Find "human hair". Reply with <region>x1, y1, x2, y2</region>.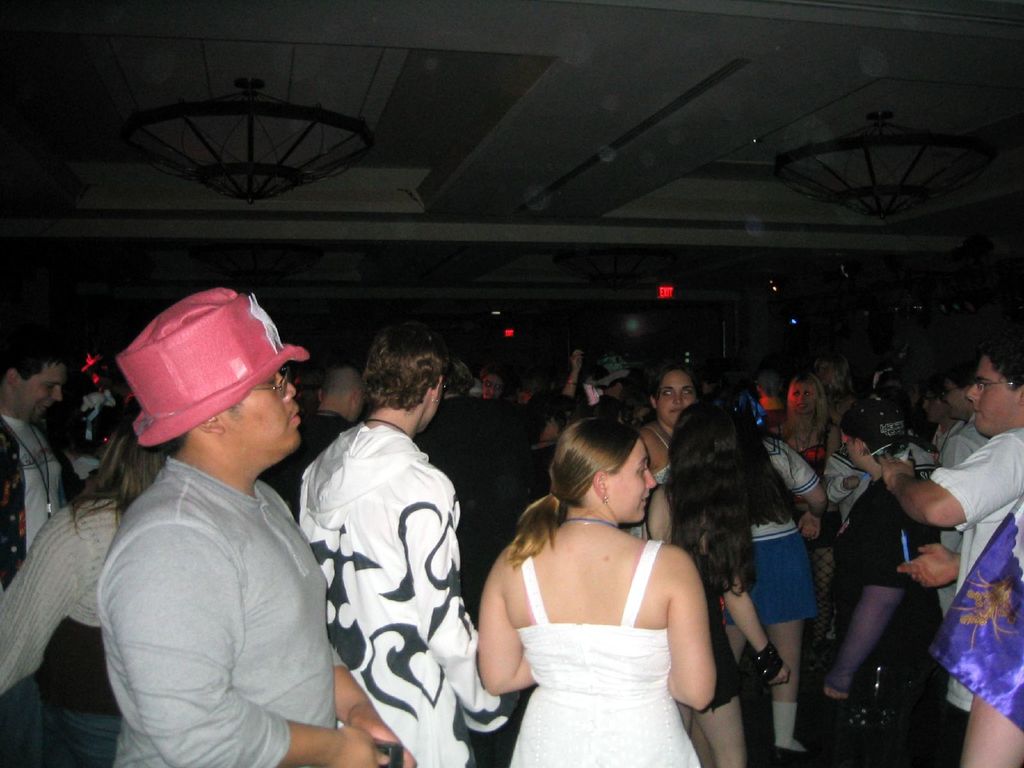
<region>707, 392, 799, 527</region>.
